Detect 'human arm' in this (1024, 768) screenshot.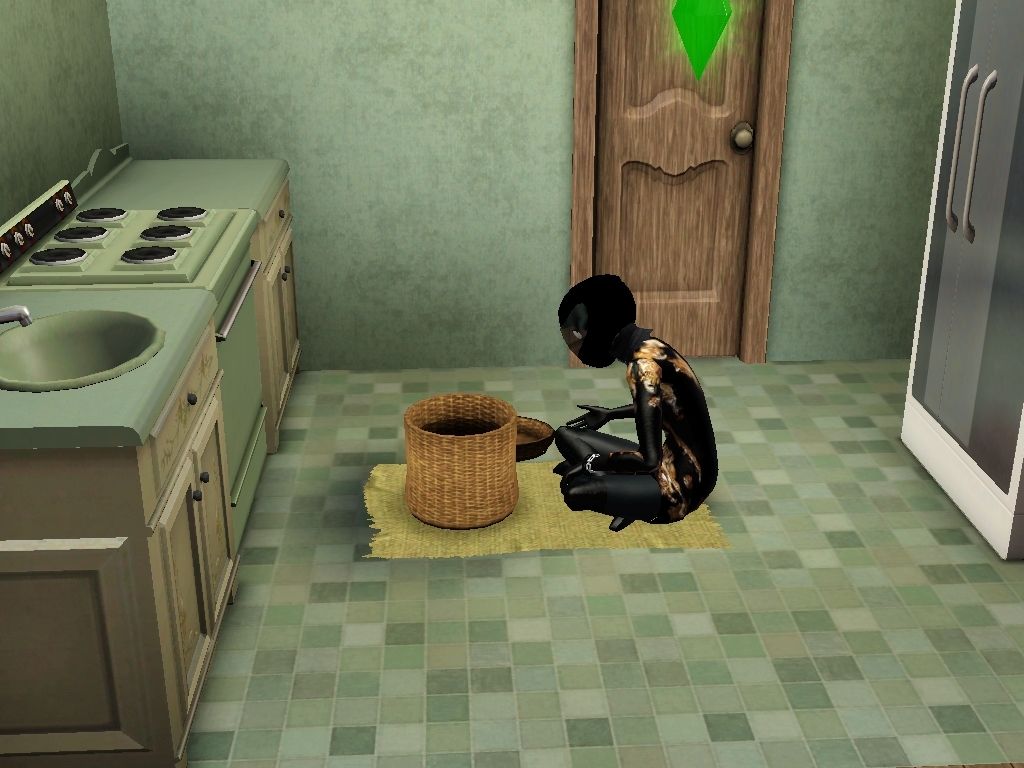
Detection: l=569, t=396, r=635, b=432.
